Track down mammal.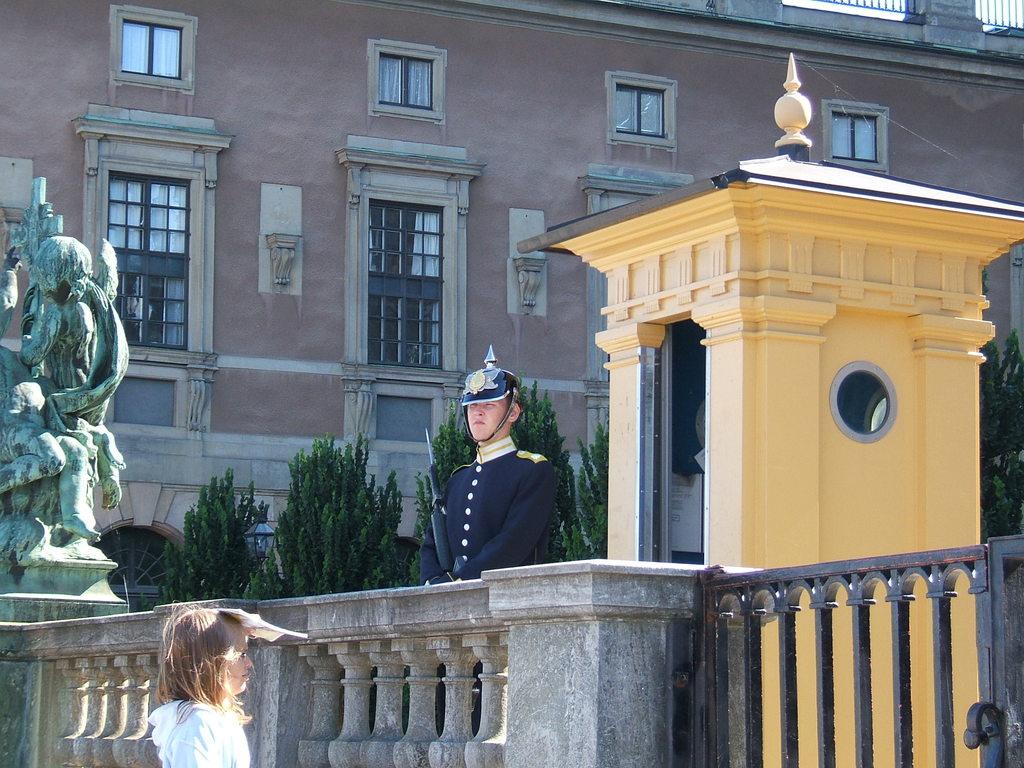
Tracked to <region>141, 598, 257, 767</region>.
